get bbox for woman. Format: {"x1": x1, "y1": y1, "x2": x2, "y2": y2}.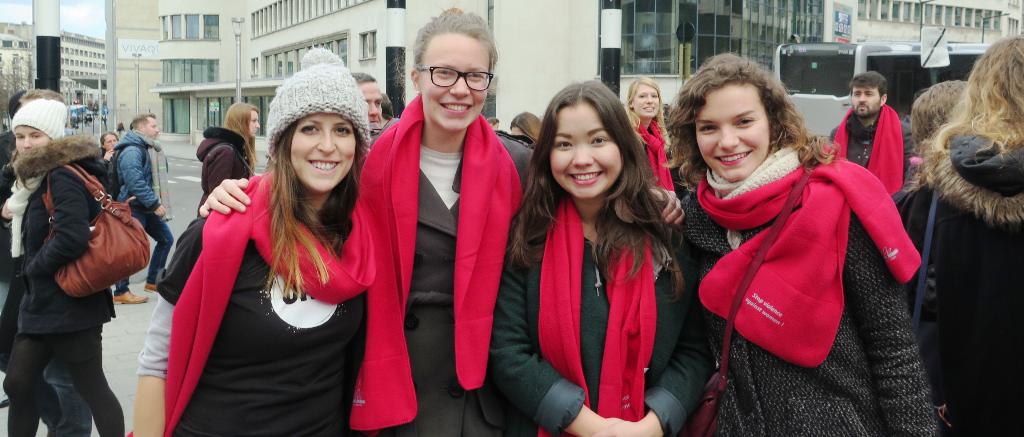
{"x1": 664, "y1": 55, "x2": 943, "y2": 436}.
